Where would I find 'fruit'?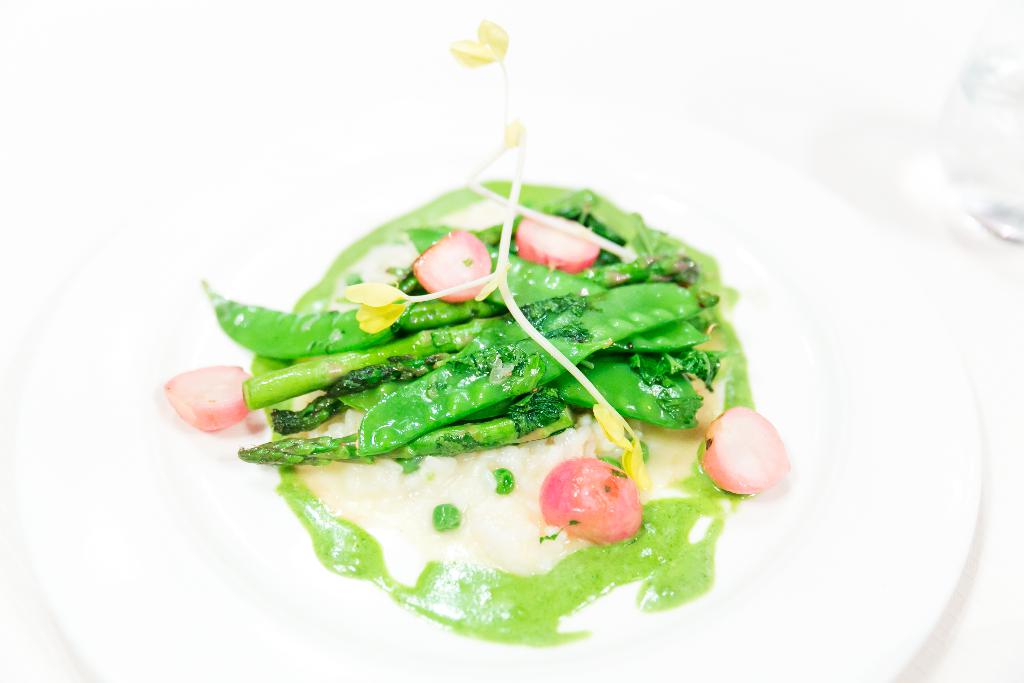
At detection(534, 466, 638, 544).
